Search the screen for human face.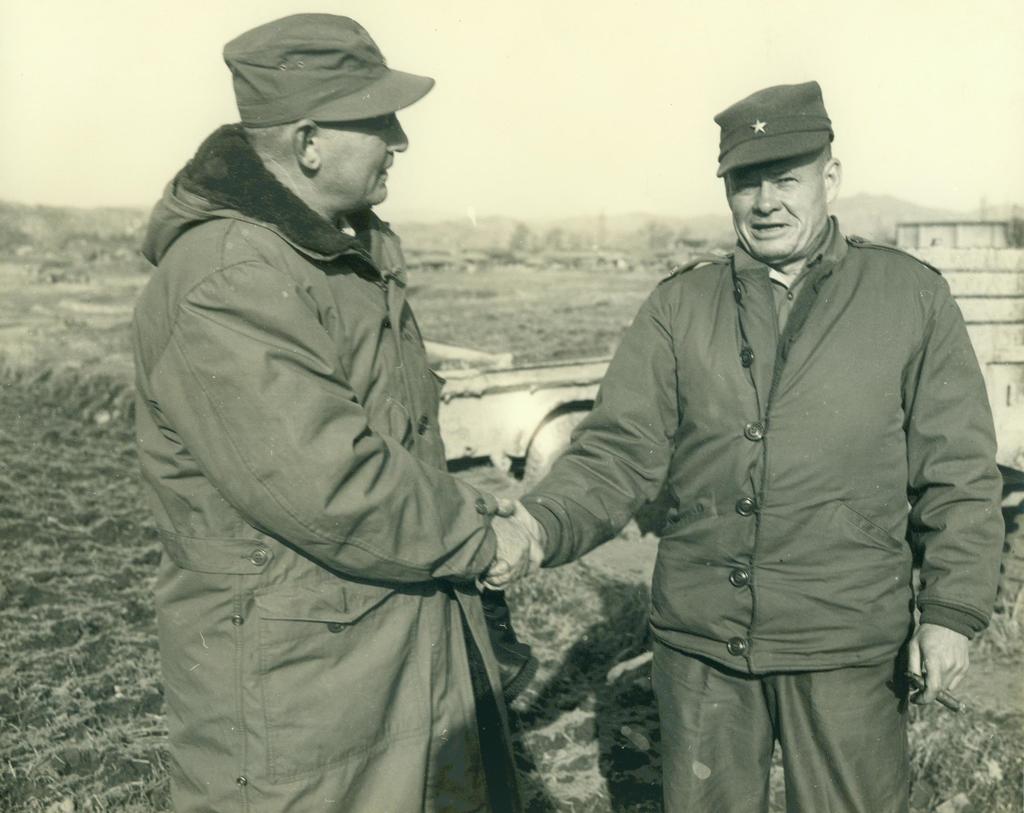
Found at box(321, 113, 408, 207).
